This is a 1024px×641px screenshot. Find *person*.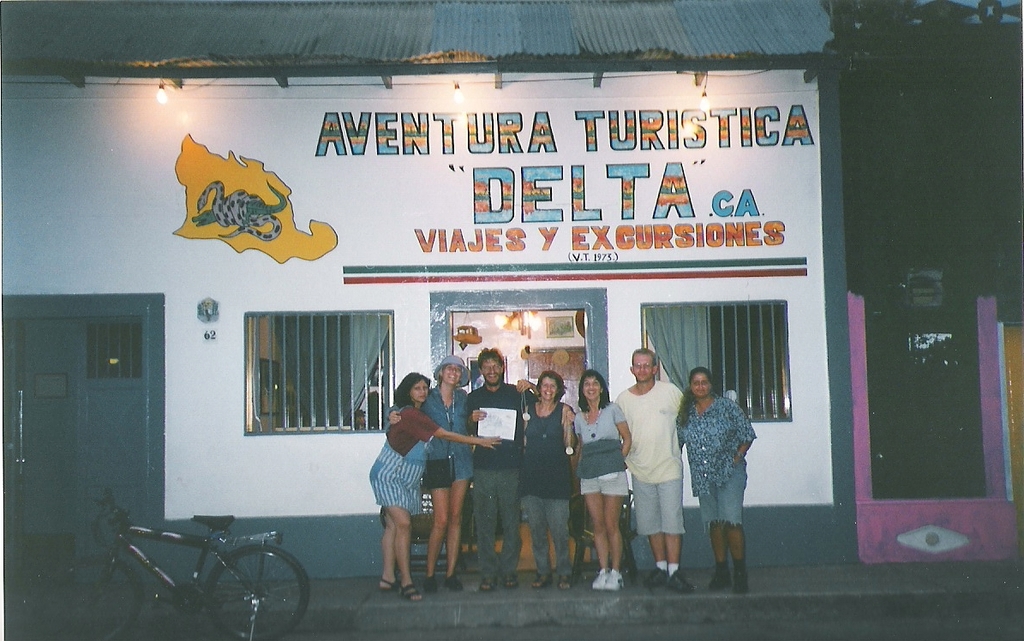
Bounding box: BBox(569, 365, 632, 591).
